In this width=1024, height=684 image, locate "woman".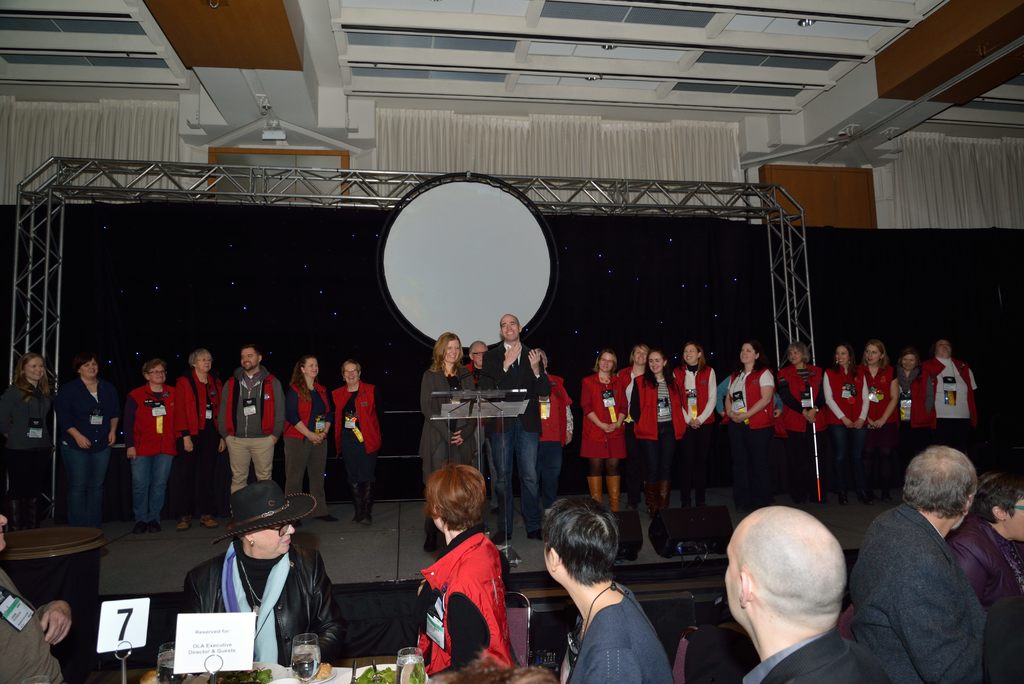
Bounding box: <box>615,341,649,514</box>.
